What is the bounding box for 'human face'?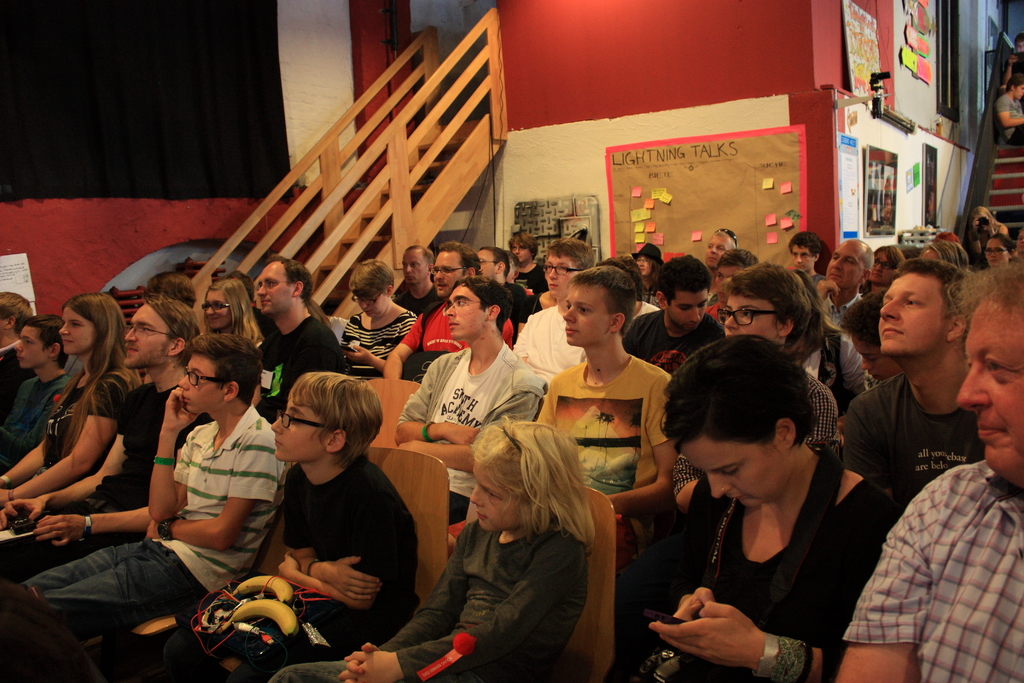
bbox=[706, 236, 728, 265].
